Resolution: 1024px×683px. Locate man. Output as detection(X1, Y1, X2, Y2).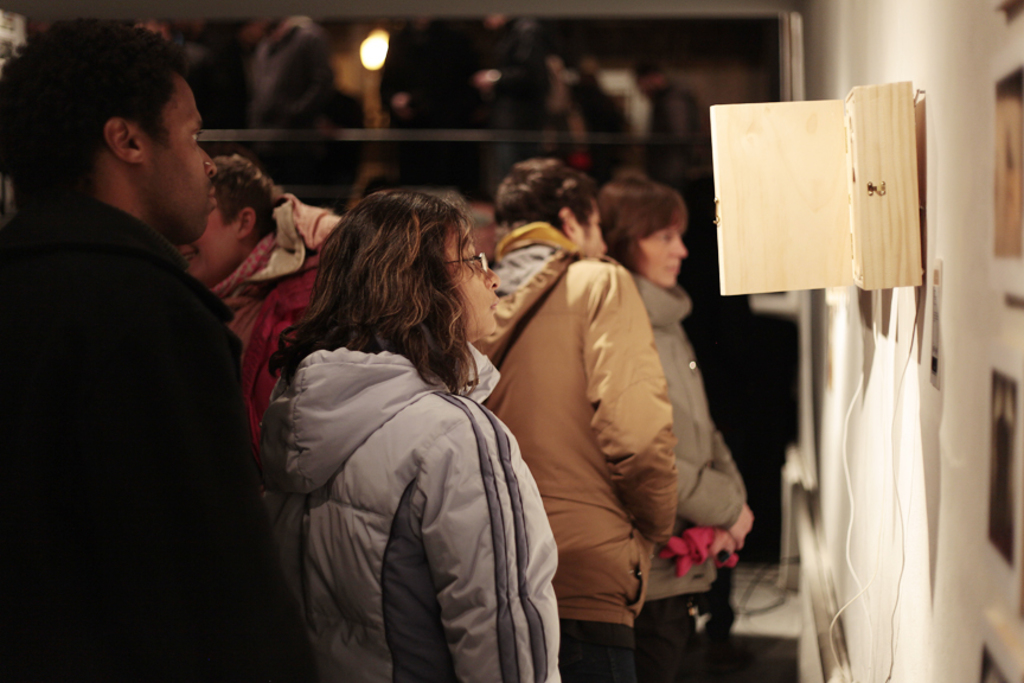
detection(11, 26, 288, 638).
